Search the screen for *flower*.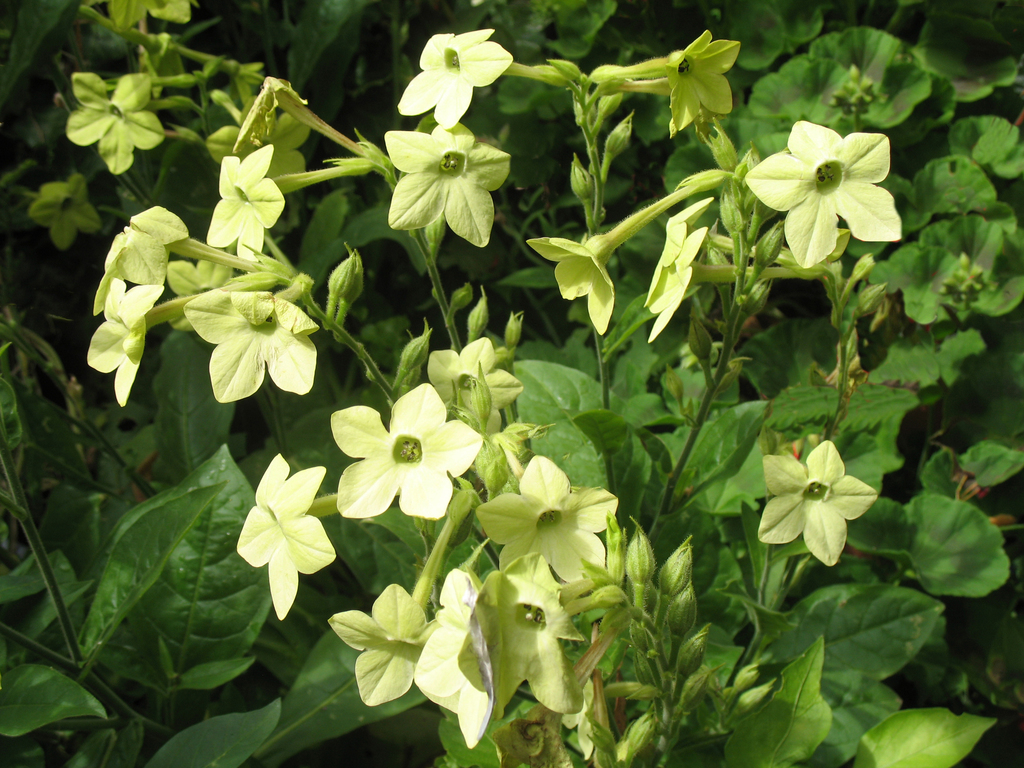
Found at bbox(637, 198, 748, 319).
